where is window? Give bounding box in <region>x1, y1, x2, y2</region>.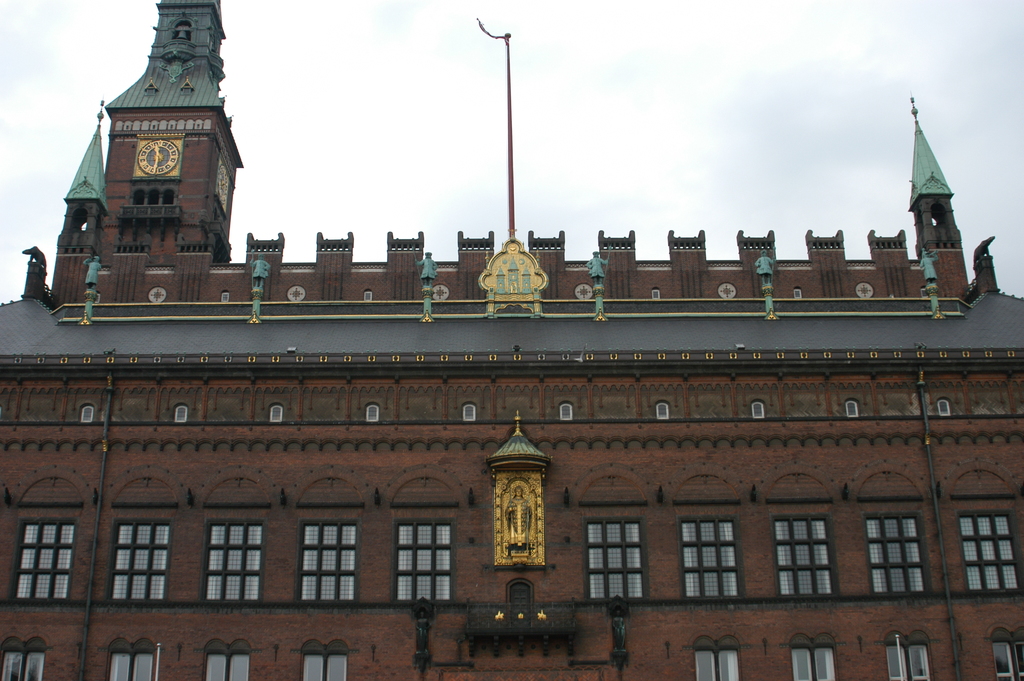
<region>307, 656, 355, 680</region>.
